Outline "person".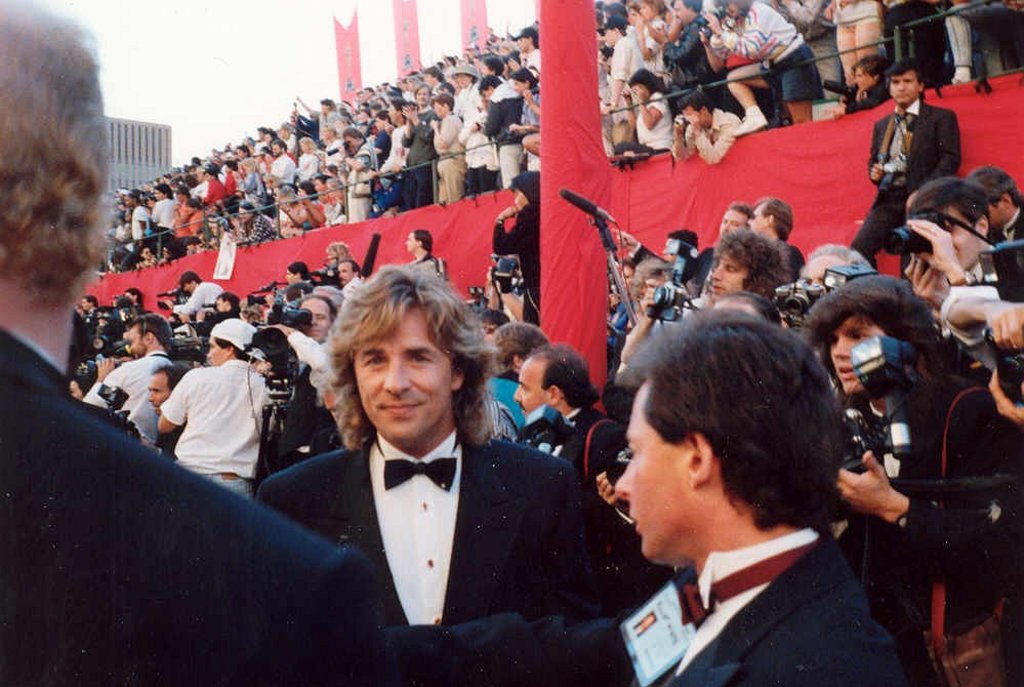
Outline: 157 297 250 513.
